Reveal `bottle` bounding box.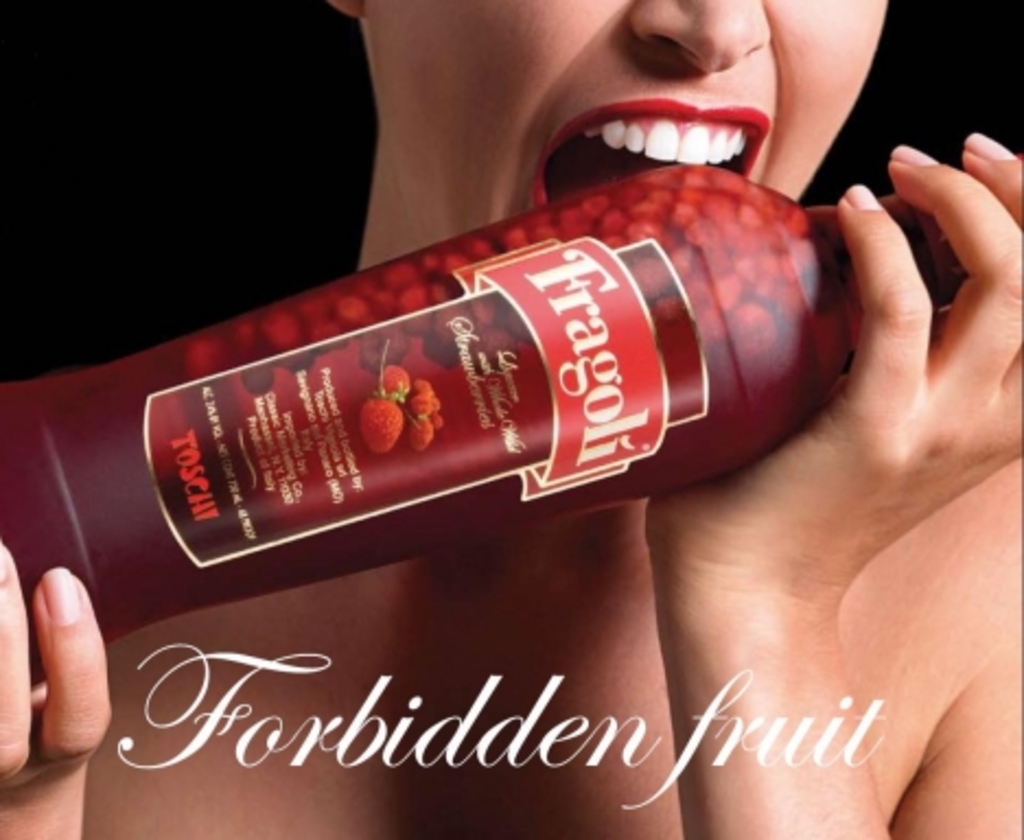
Revealed: <bbox>0, 160, 963, 691</bbox>.
